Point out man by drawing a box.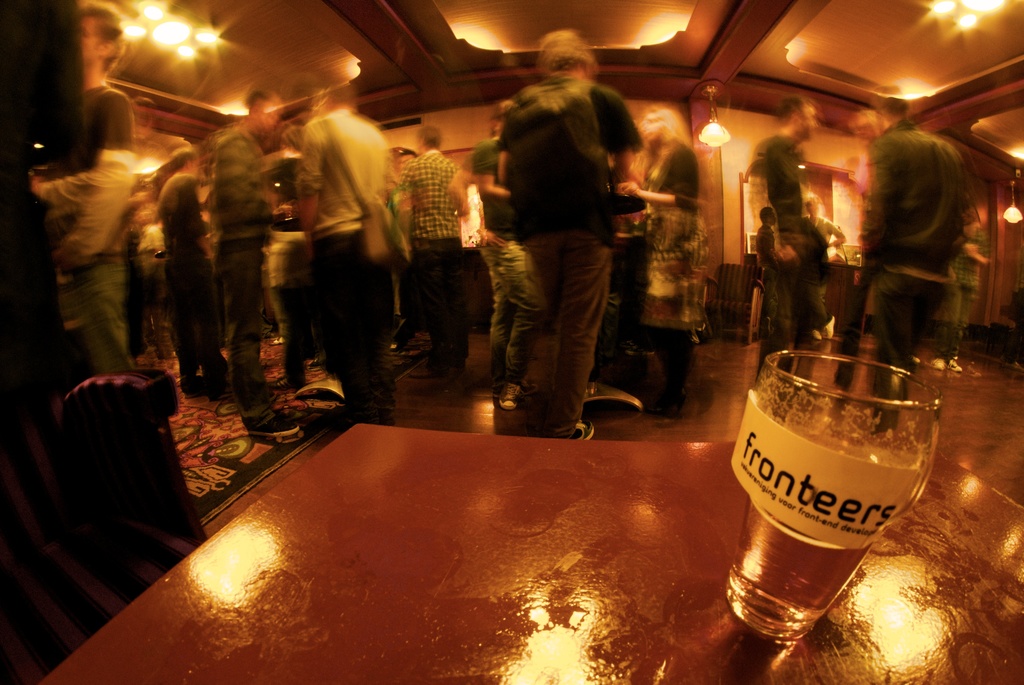
(left=481, top=38, right=671, bottom=455).
